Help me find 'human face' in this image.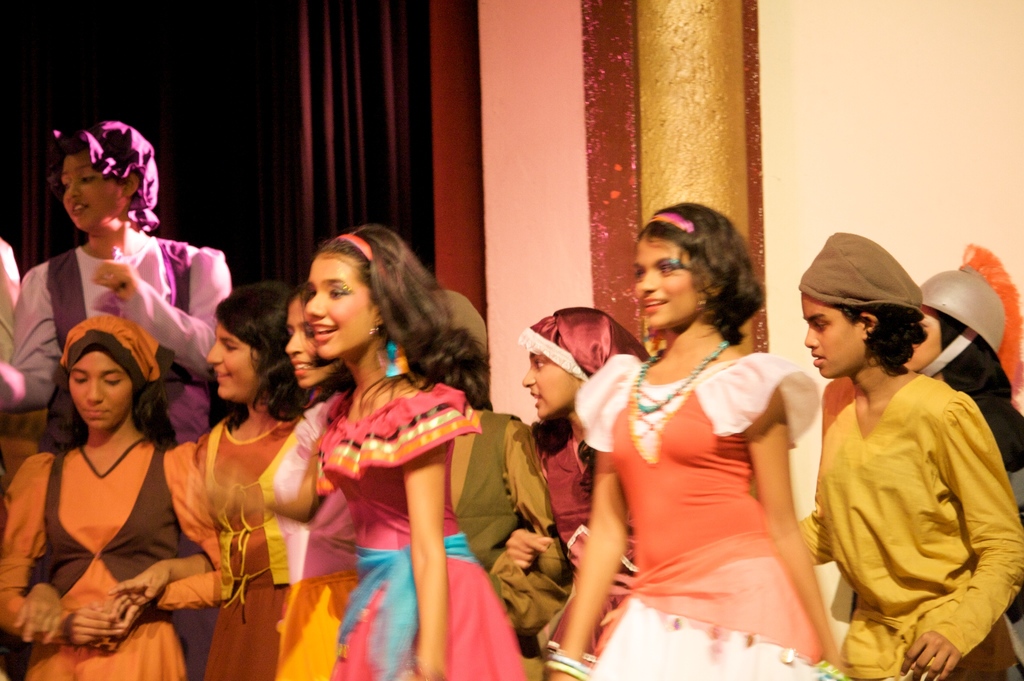
Found it: <region>635, 235, 695, 330</region>.
